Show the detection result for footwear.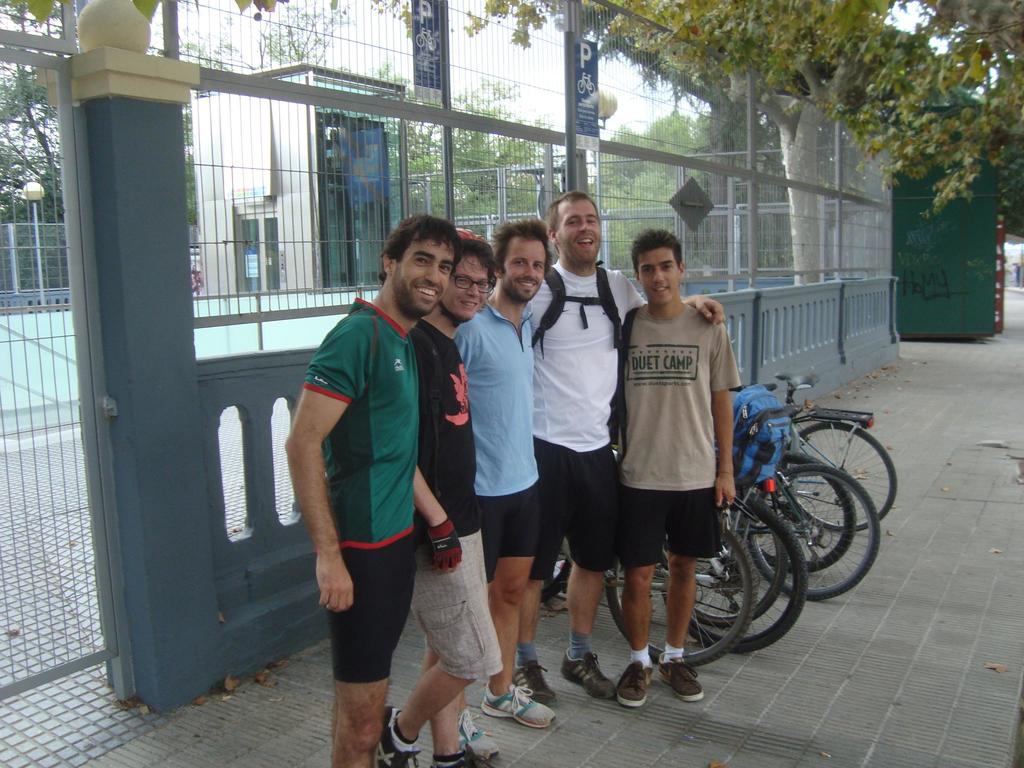
[left=480, top=678, right=554, bottom=728].
